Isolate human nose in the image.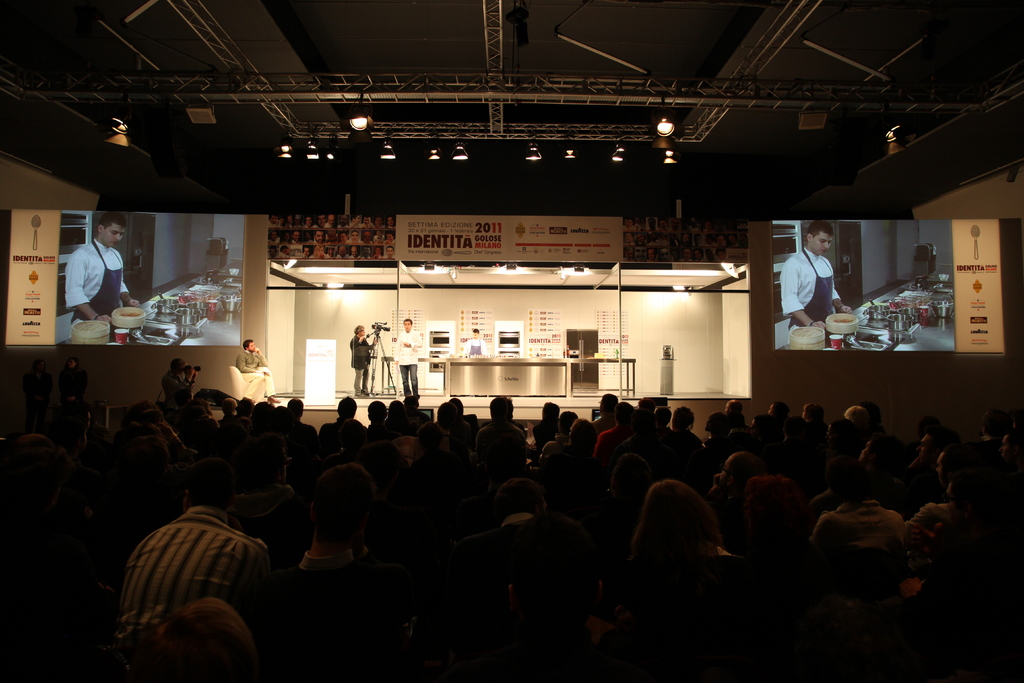
Isolated region: x1=115, y1=230, x2=119, y2=238.
